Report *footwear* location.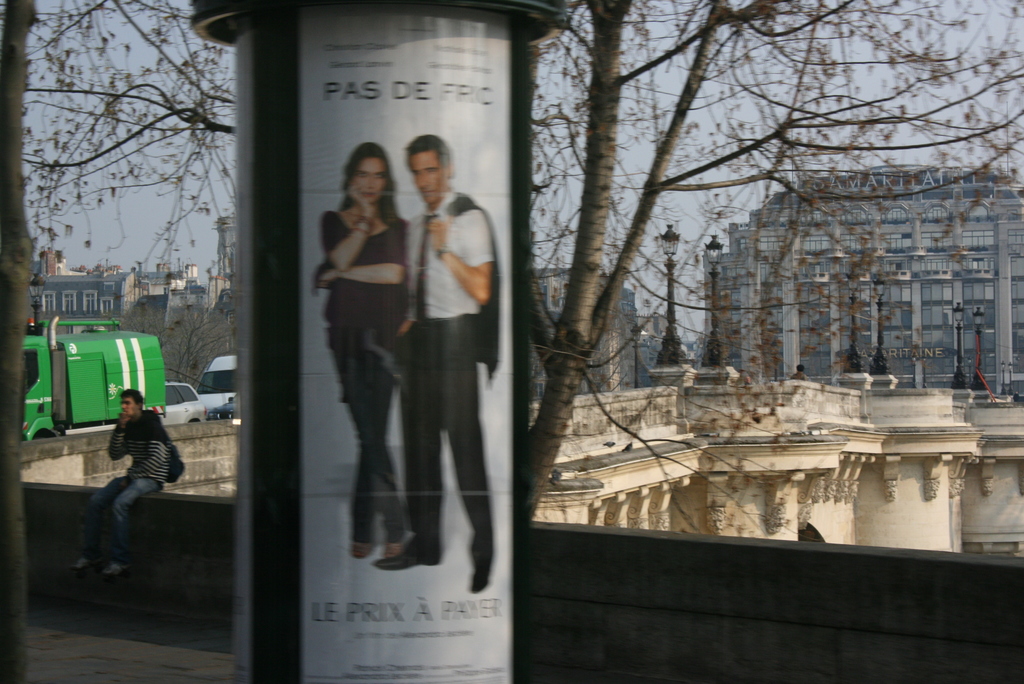
Report: region(347, 536, 378, 561).
